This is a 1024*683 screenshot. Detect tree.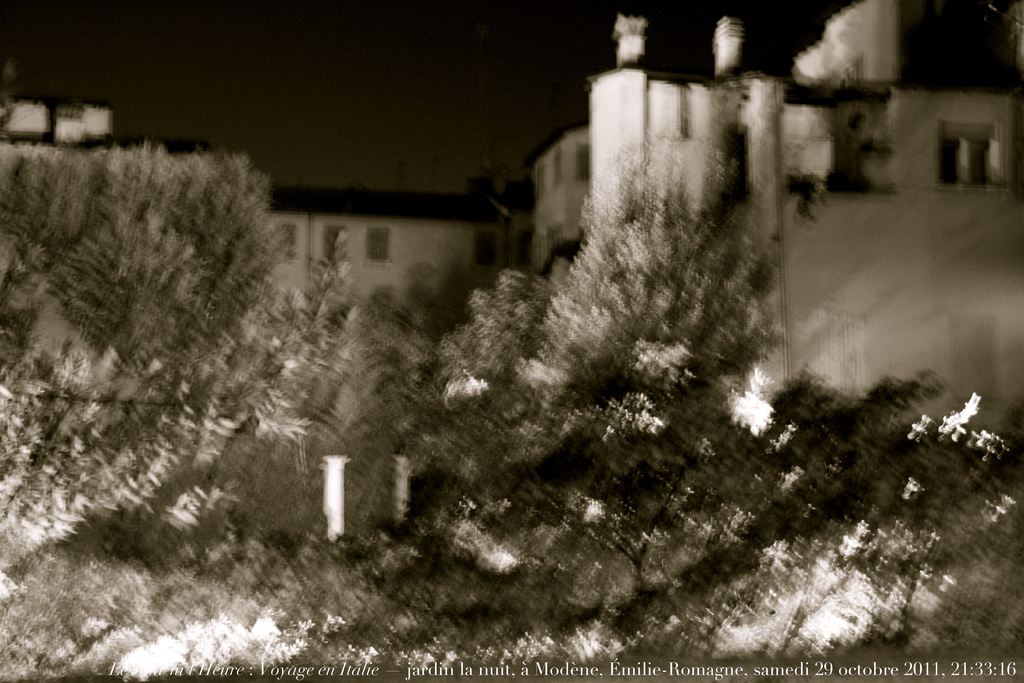
[0, 120, 1023, 670].
